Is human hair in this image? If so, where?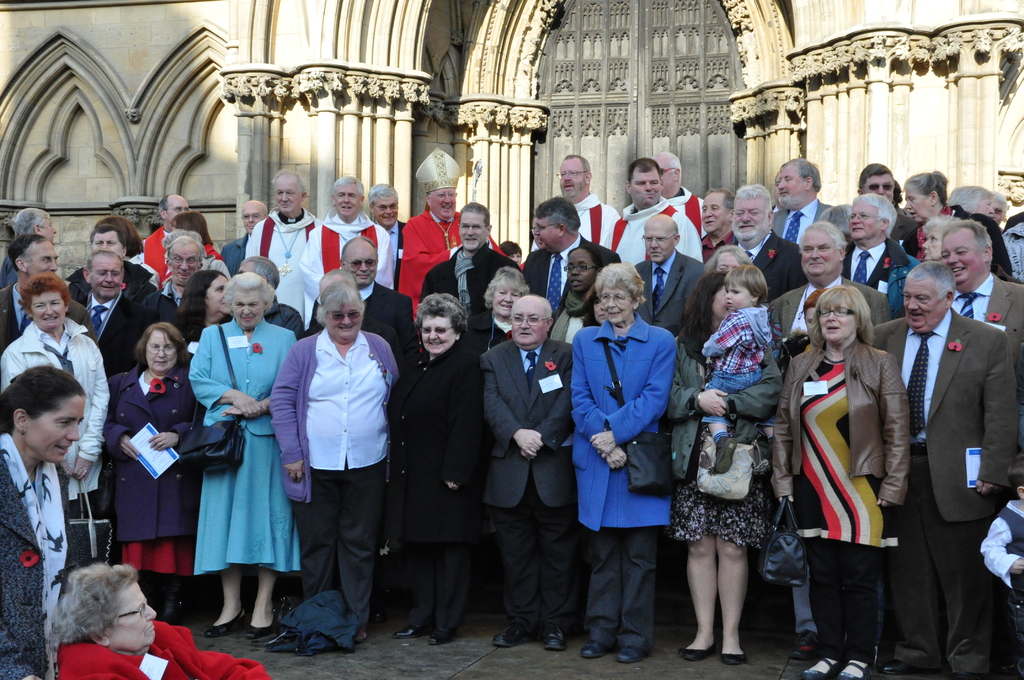
Yes, at pyautogui.locateOnScreen(924, 213, 964, 232).
